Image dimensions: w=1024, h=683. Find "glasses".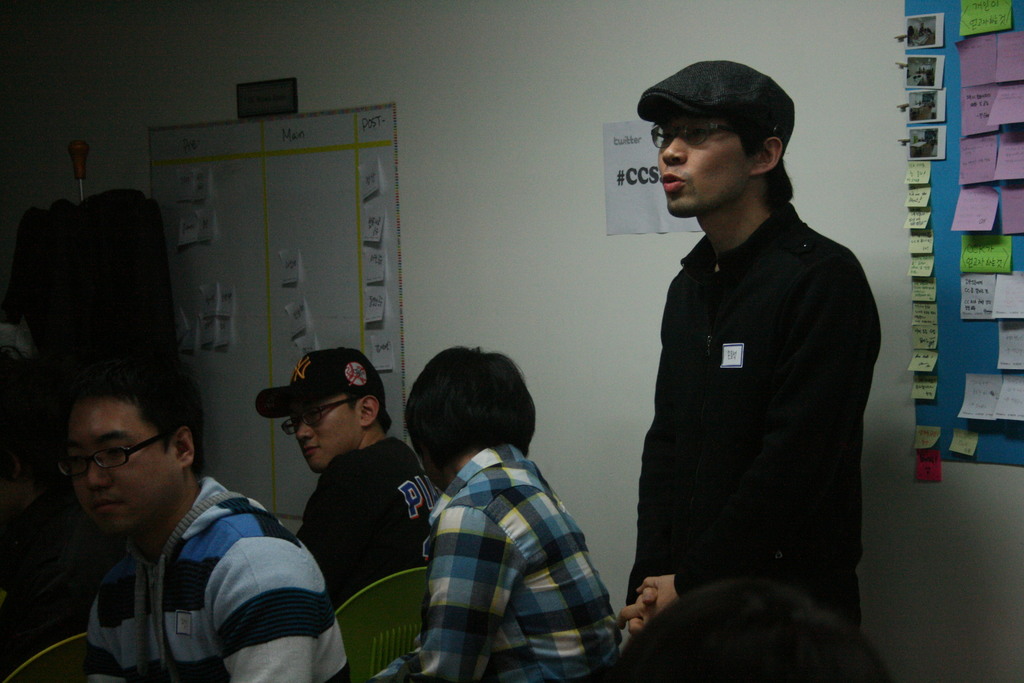
54/433/163/477.
